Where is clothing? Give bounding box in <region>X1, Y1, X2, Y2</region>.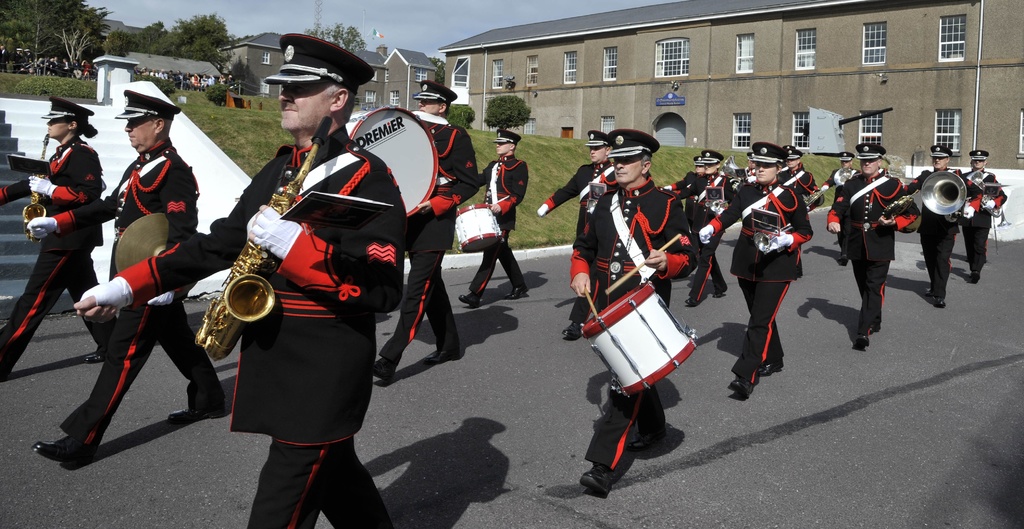
<region>781, 159, 829, 217</region>.
